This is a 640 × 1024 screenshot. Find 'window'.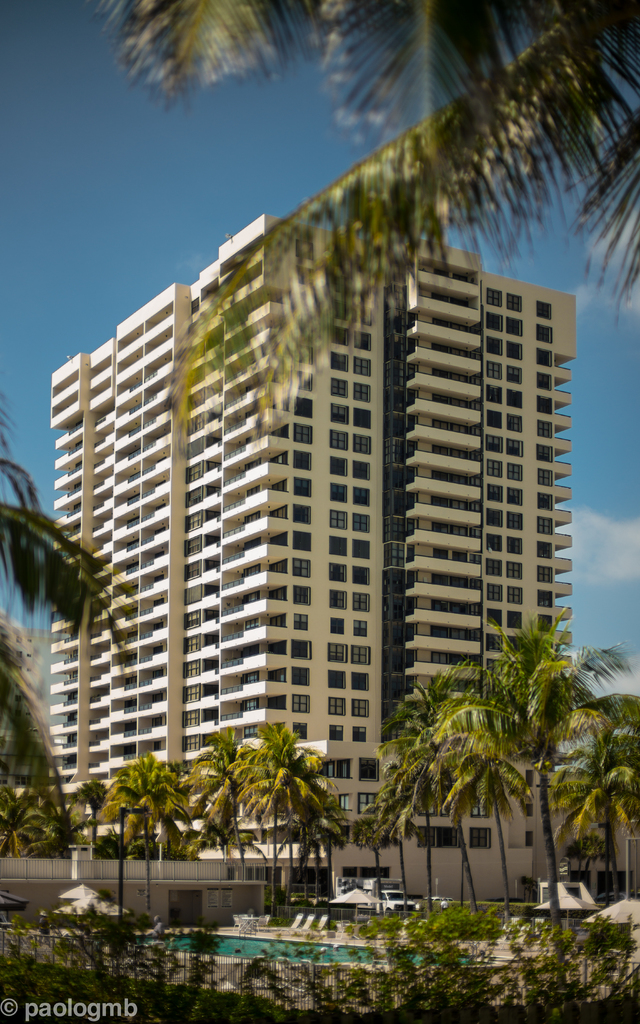
Bounding box: left=488, top=583, right=506, bottom=602.
